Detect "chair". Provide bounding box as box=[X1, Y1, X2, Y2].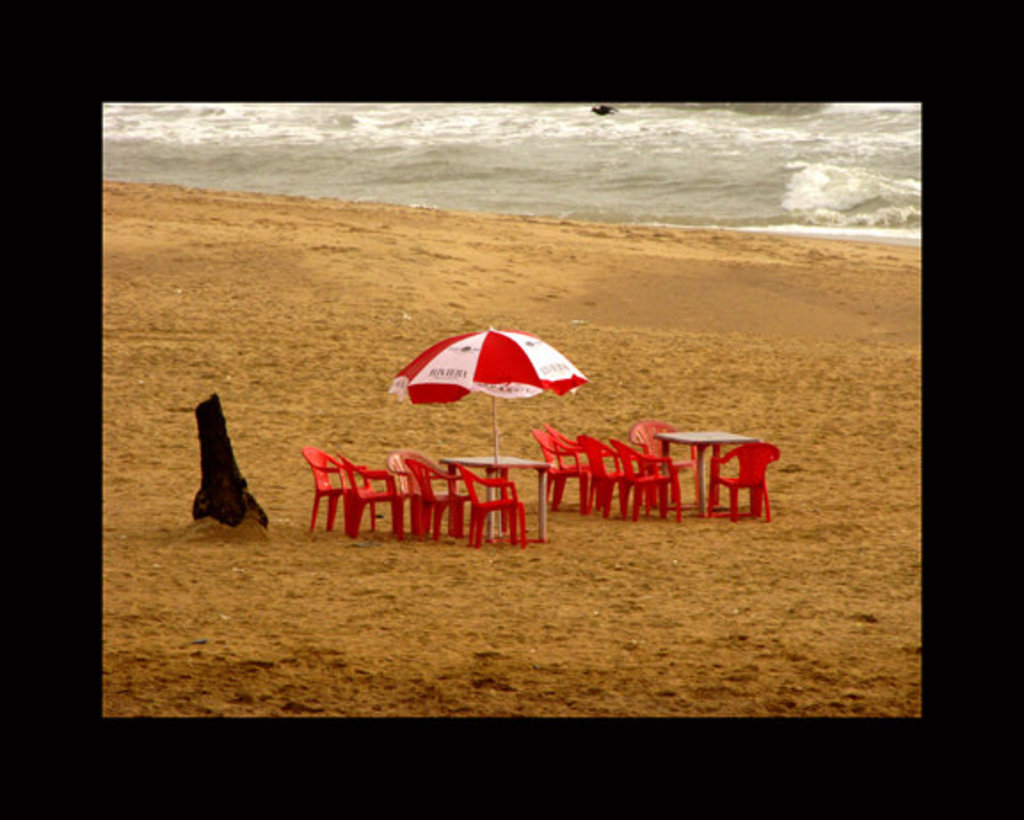
box=[459, 457, 524, 546].
